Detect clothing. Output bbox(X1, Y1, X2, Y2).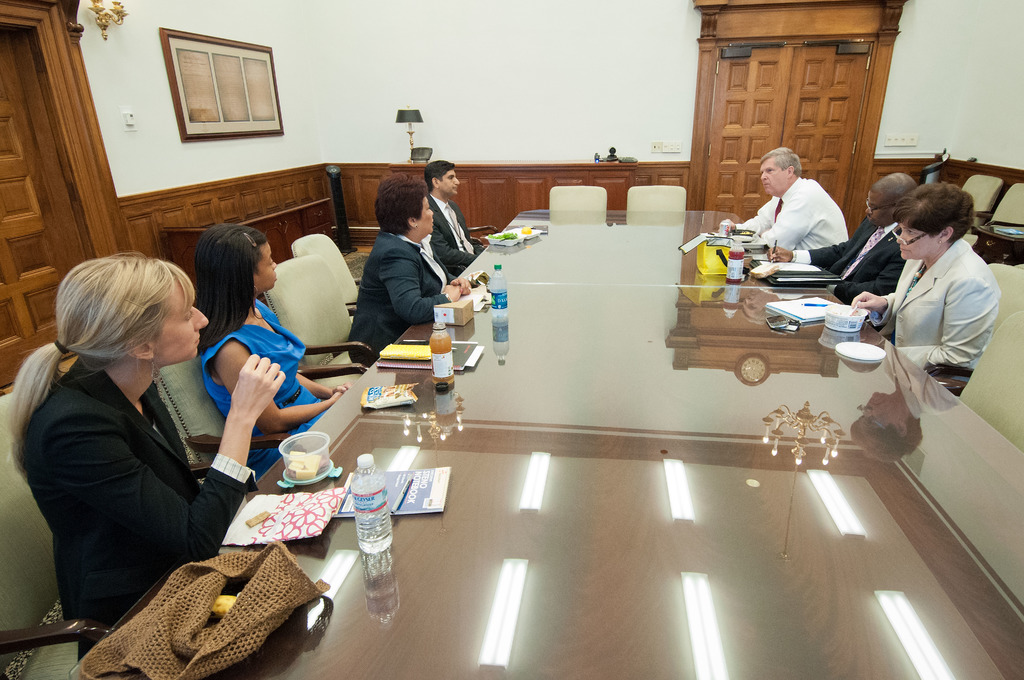
bbox(429, 193, 486, 279).
